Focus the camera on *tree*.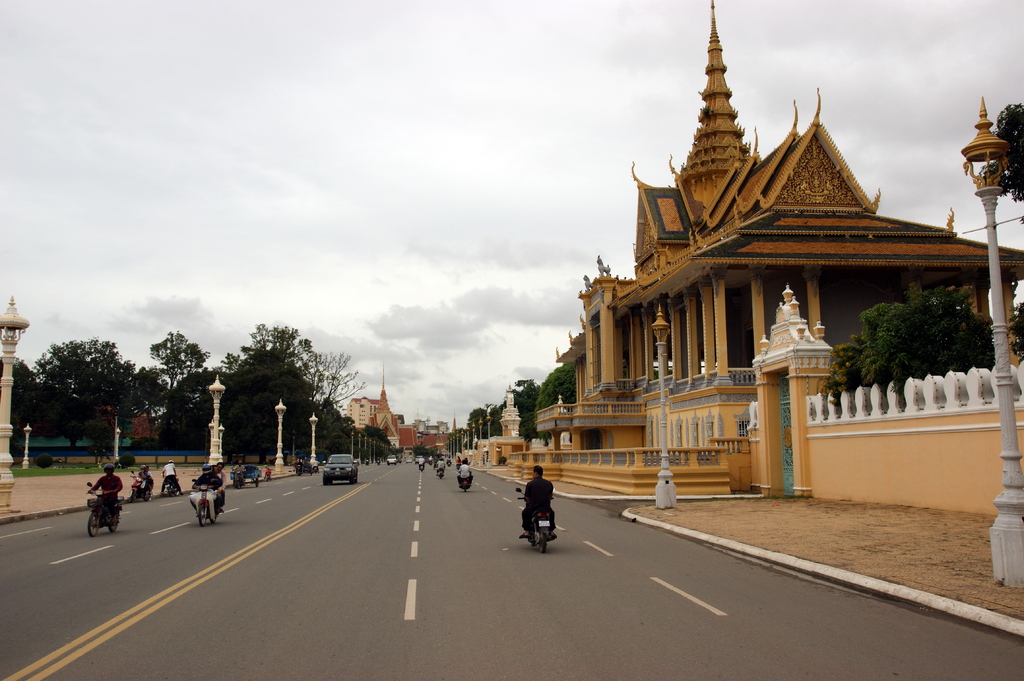
Focus region: BBox(289, 342, 369, 424).
